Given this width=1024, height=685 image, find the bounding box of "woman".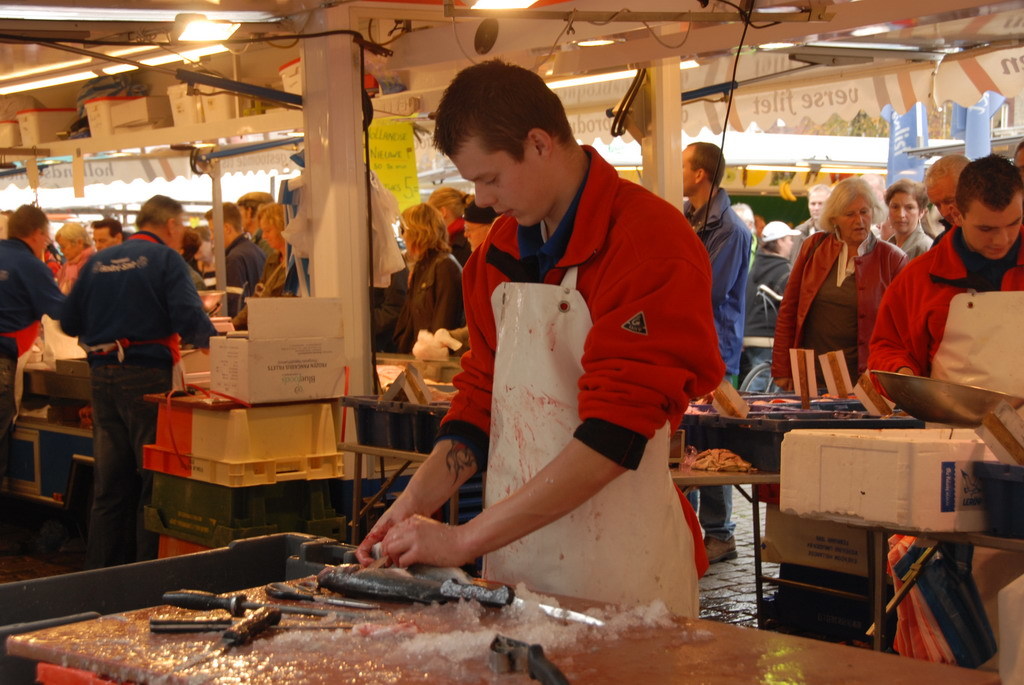
<region>770, 174, 907, 390</region>.
